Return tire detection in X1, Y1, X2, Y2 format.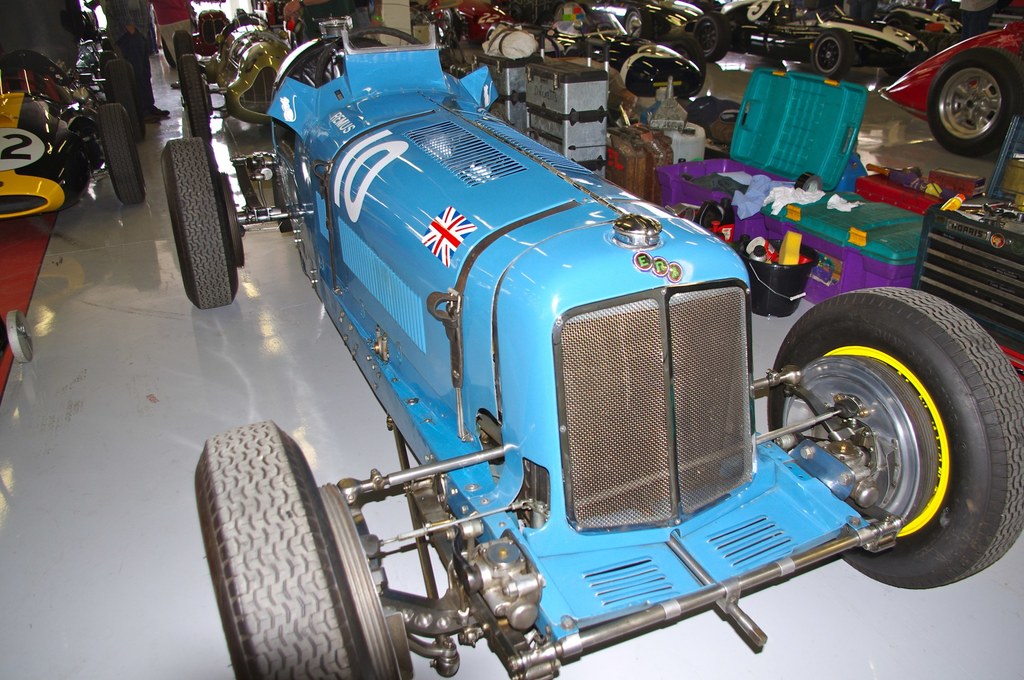
177, 51, 206, 131.
